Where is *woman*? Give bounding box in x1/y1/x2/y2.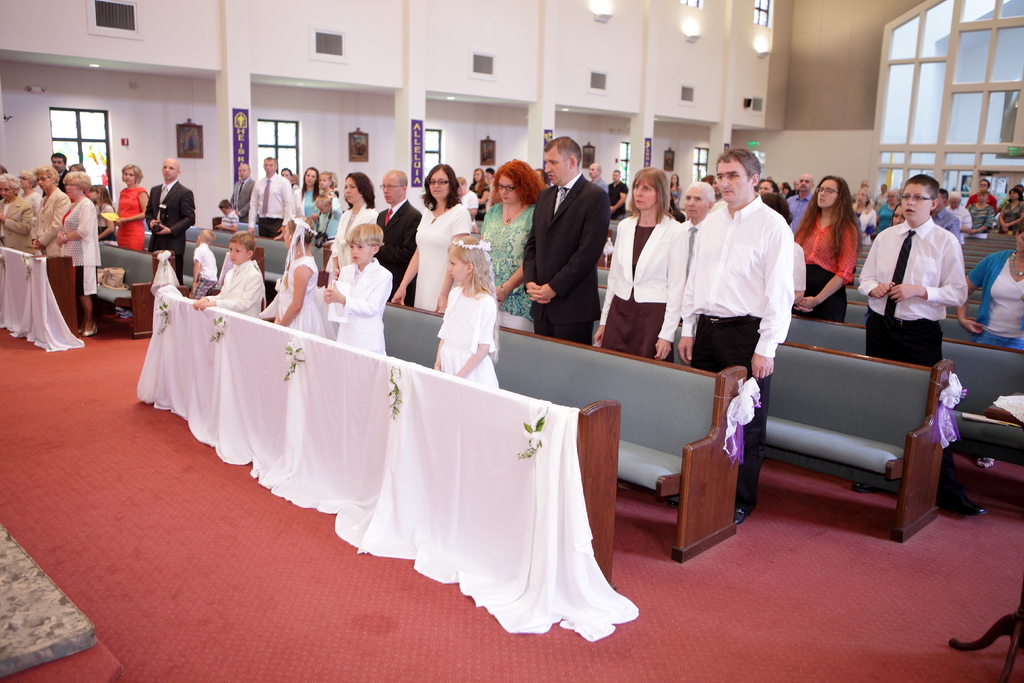
0/175/37/252.
